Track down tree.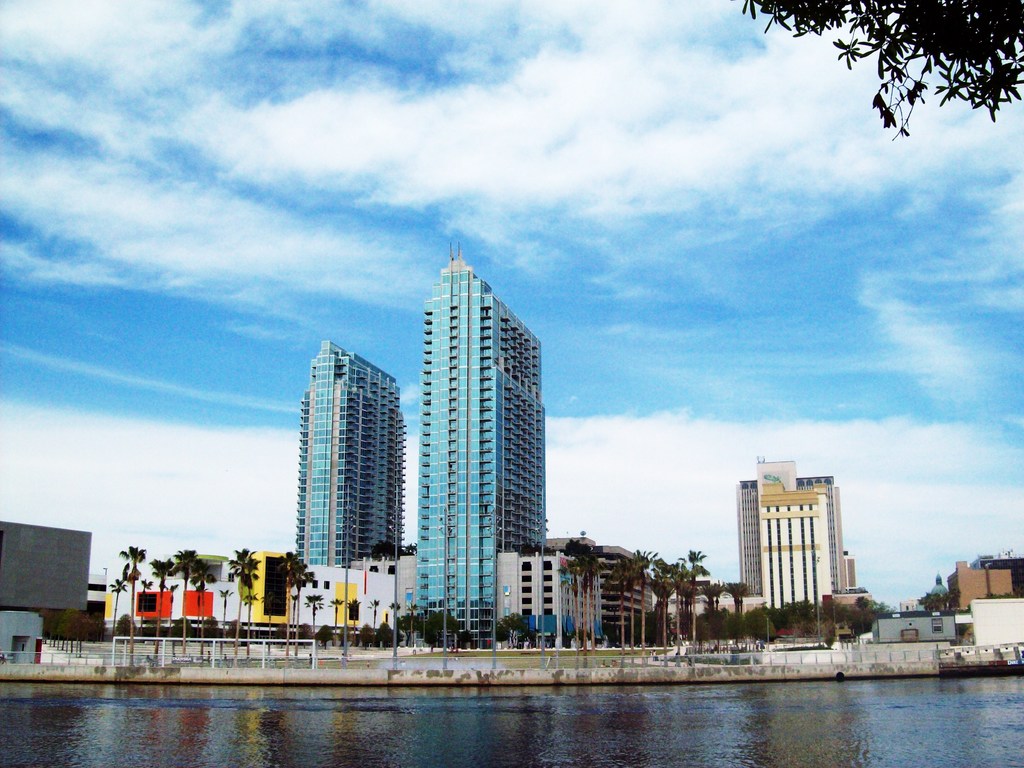
Tracked to rect(406, 605, 420, 647).
